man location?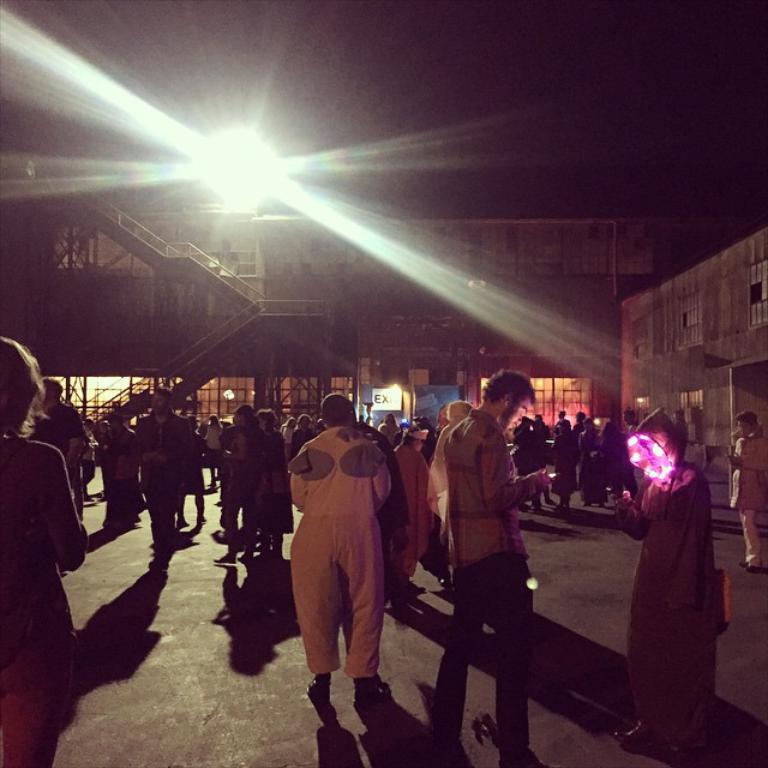
25:367:97:524
